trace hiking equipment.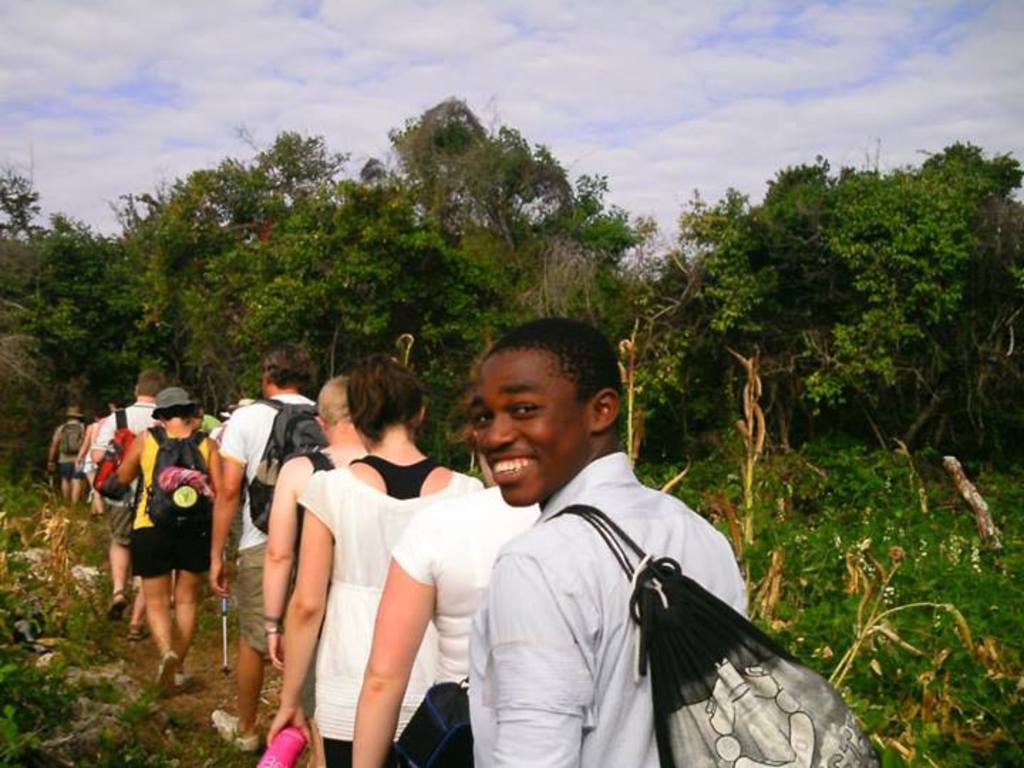
Traced to box(88, 405, 144, 494).
